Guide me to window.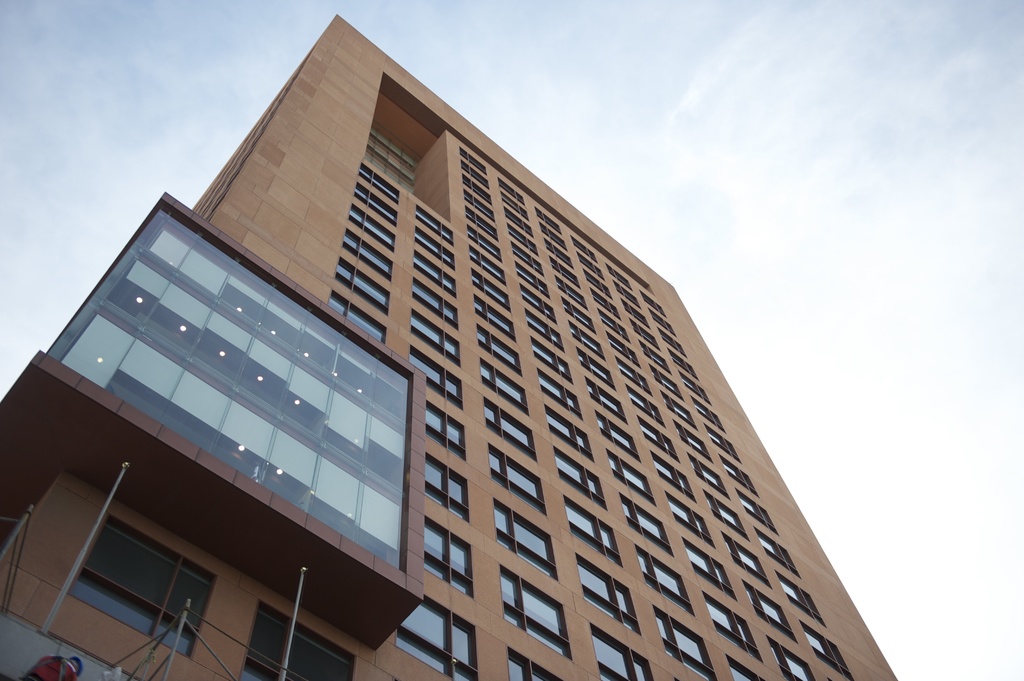
Guidance: box=[506, 646, 557, 680].
